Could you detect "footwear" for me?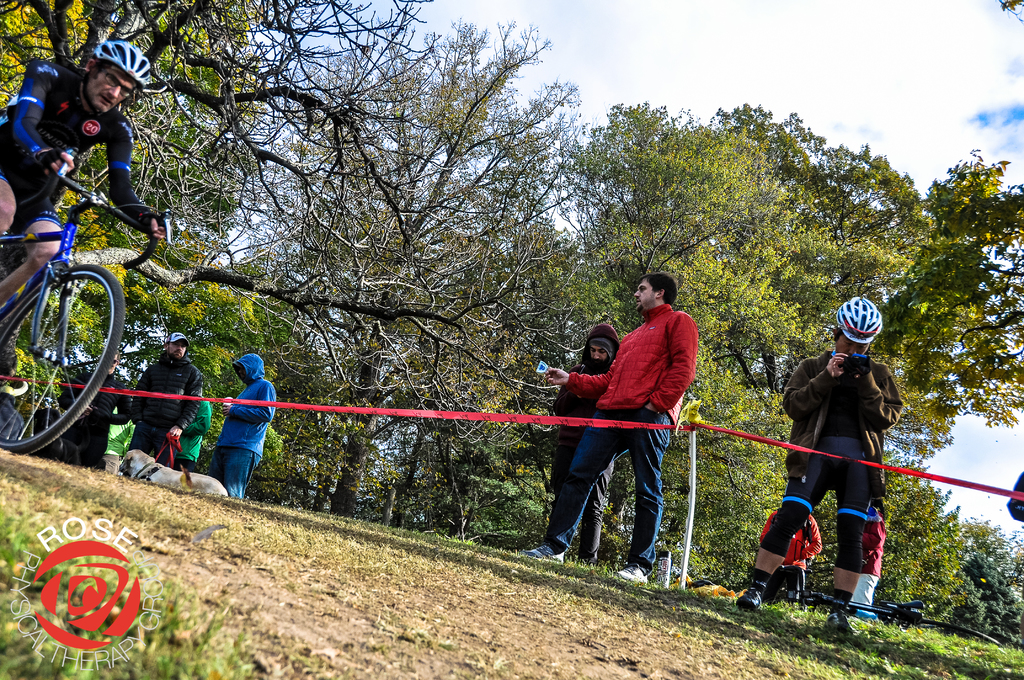
Detection result: <bbox>738, 585, 763, 608</bbox>.
